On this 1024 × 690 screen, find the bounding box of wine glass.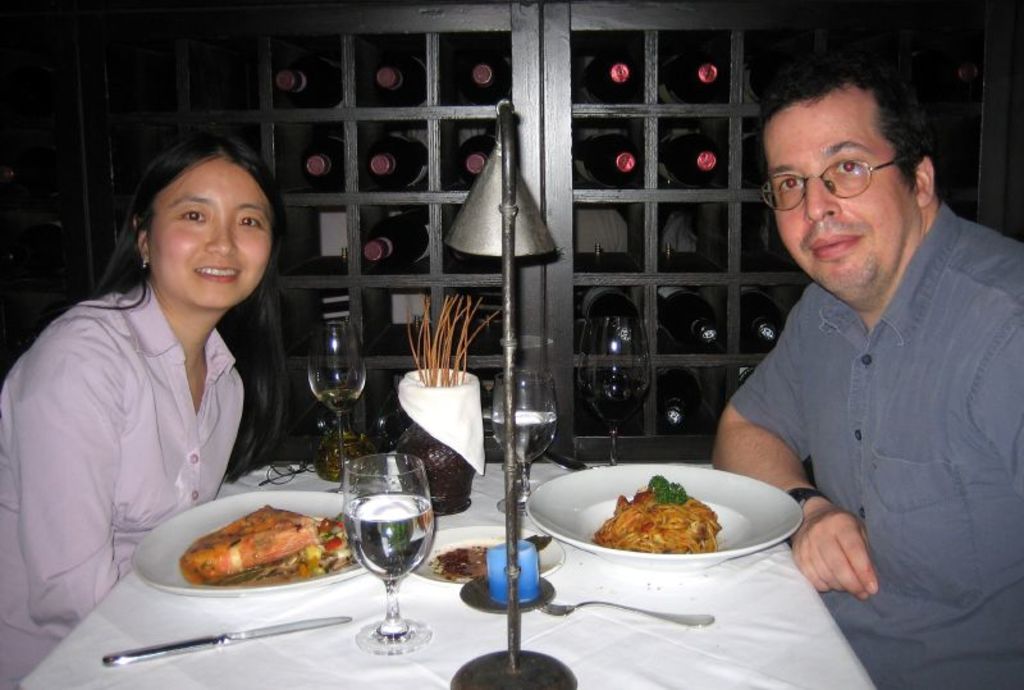
Bounding box: [306,321,362,485].
